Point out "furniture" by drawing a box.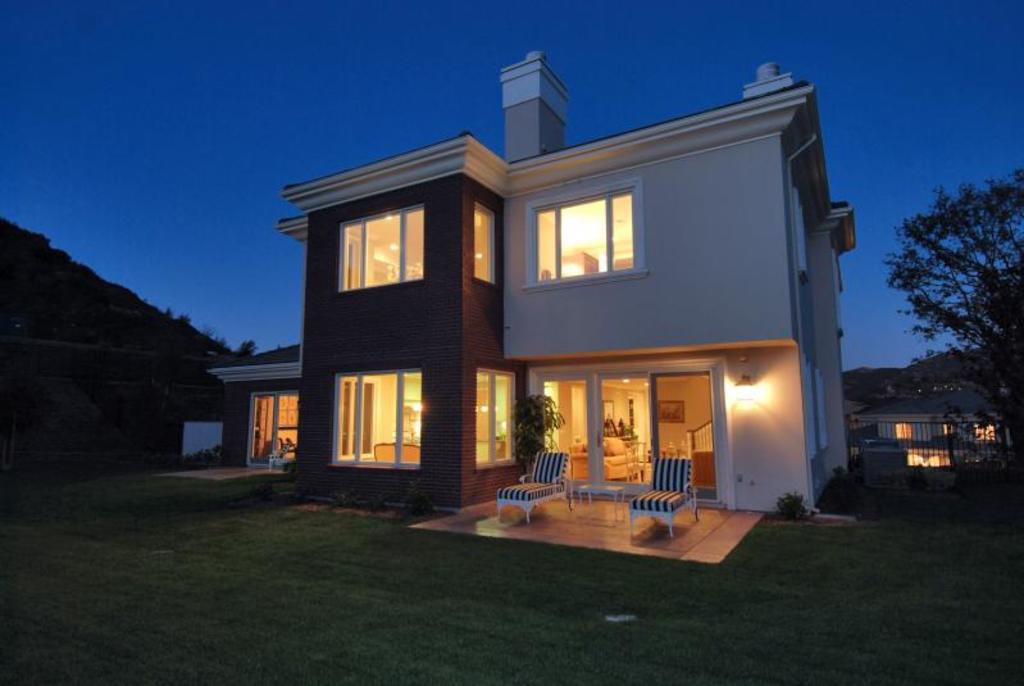
631:458:695:539.
